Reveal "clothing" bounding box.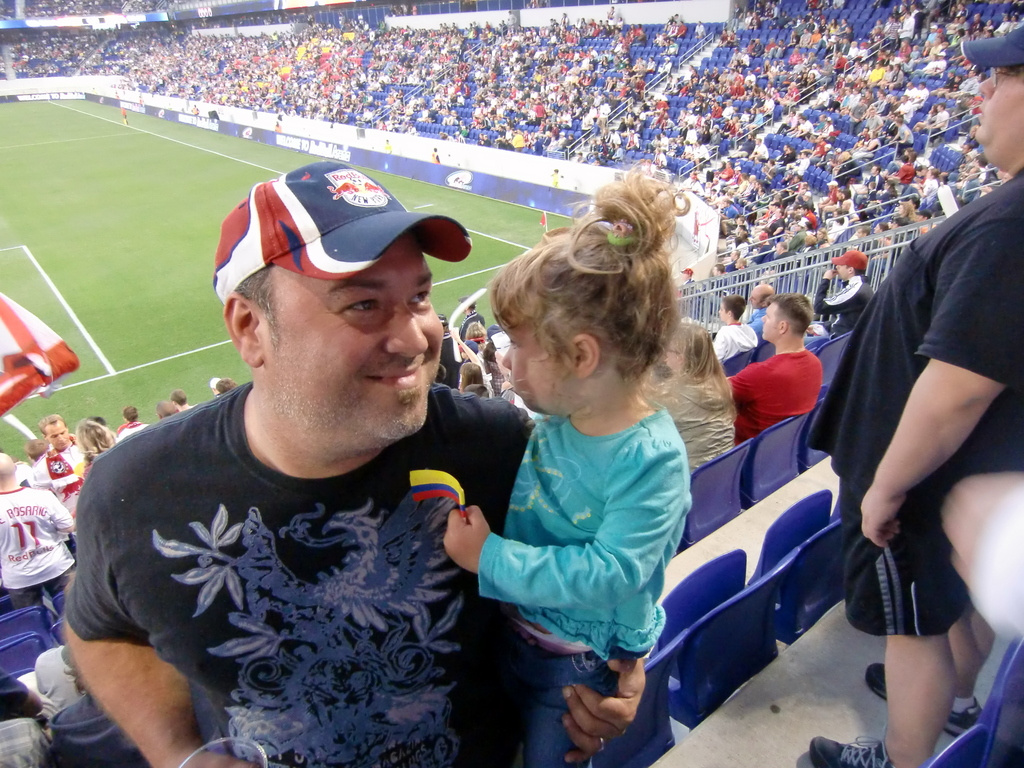
Revealed: {"x1": 639, "y1": 364, "x2": 731, "y2": 479}.
